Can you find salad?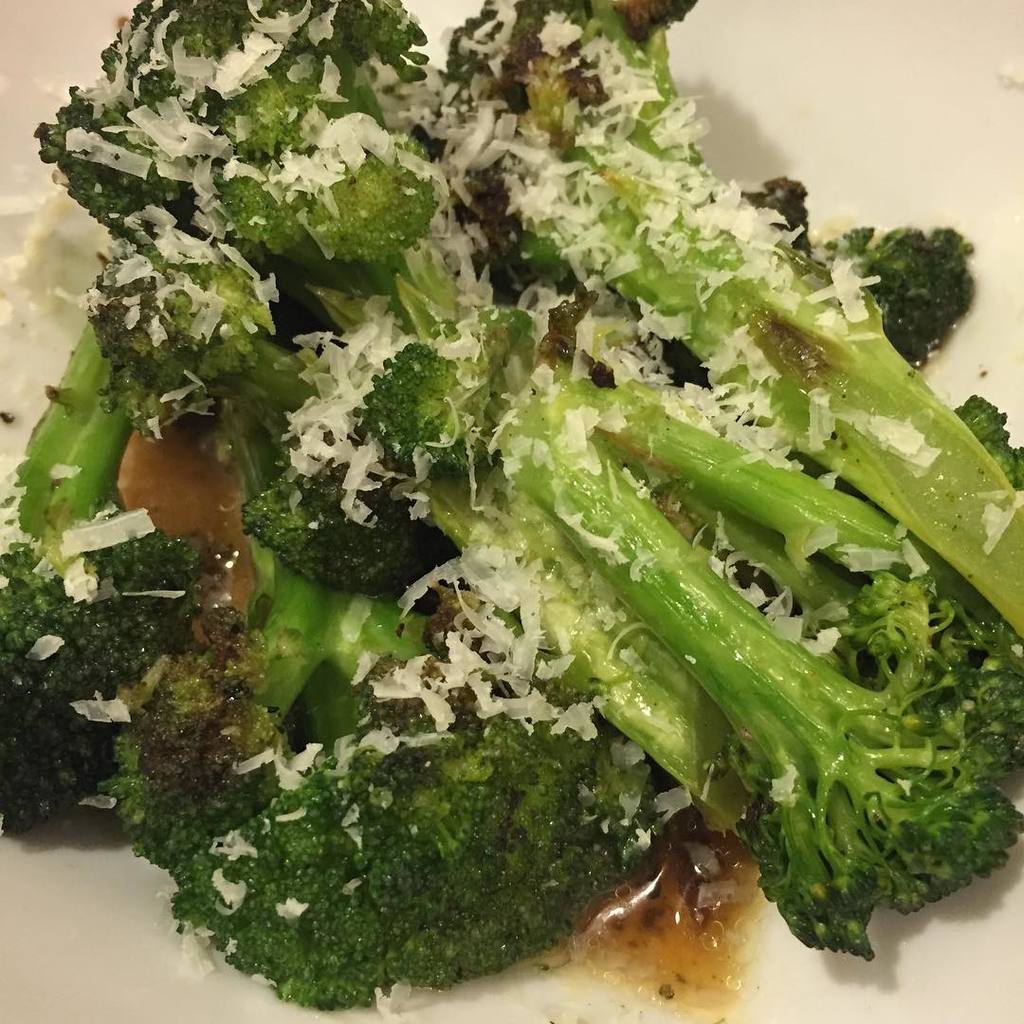
Yes, bounding box: 0,0,1023,1019.
